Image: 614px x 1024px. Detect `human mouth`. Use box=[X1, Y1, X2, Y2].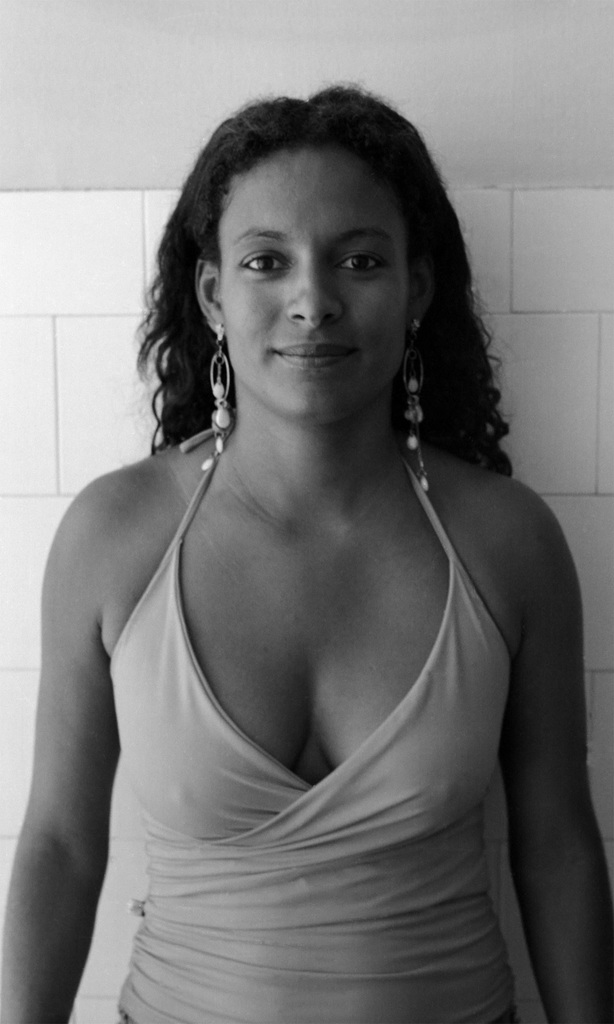
box=[273, 342, 359, 368].
